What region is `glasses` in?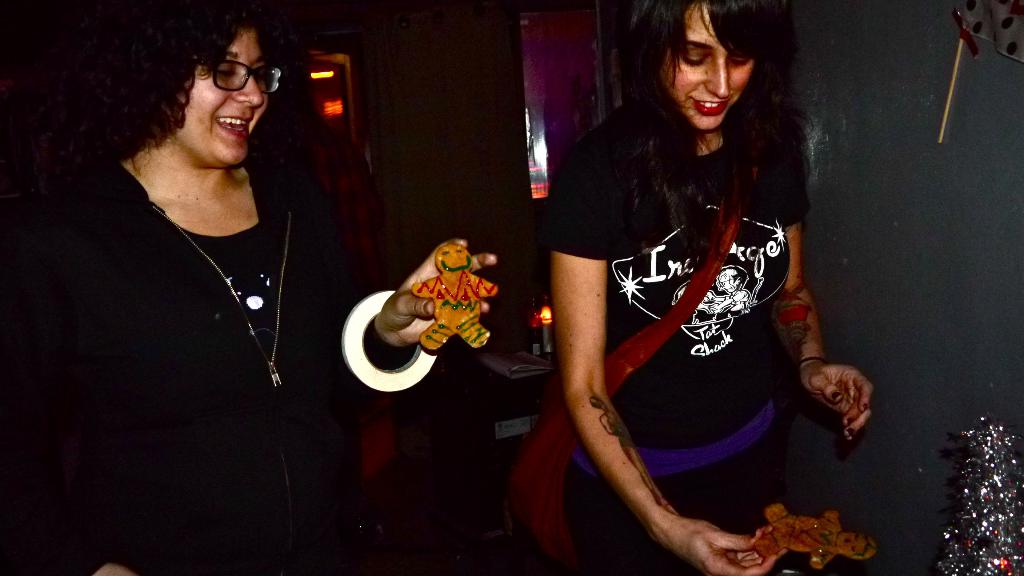
(179,46,282,85).
